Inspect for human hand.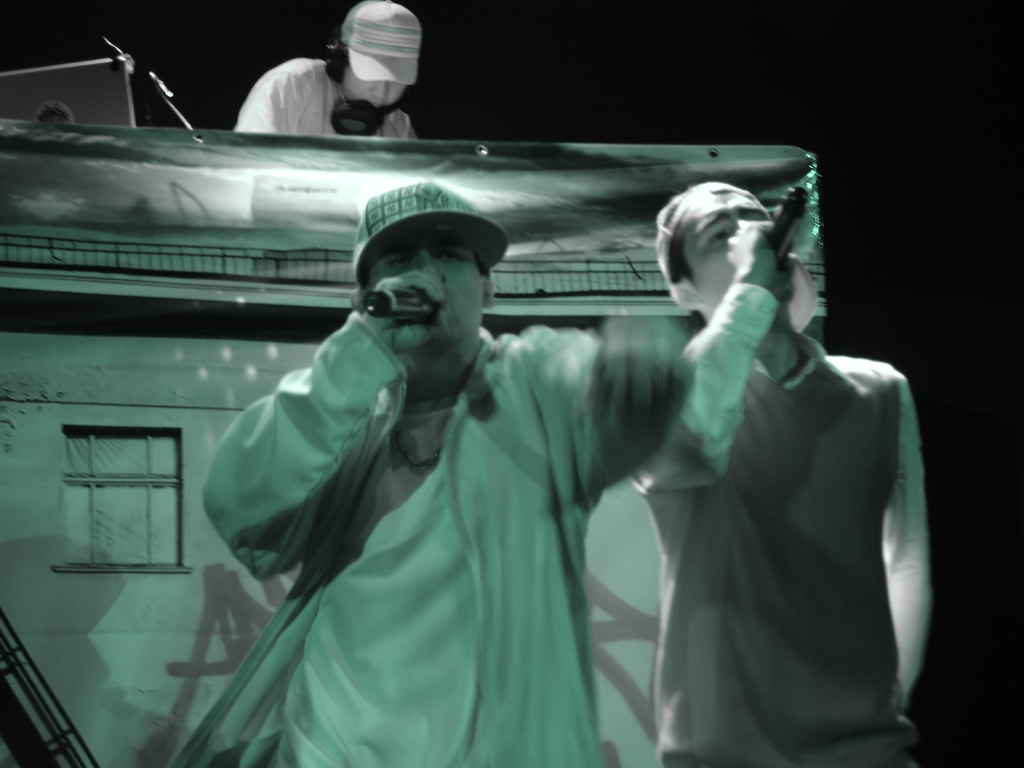
Inspection: region(364, 270, 445, 354).
